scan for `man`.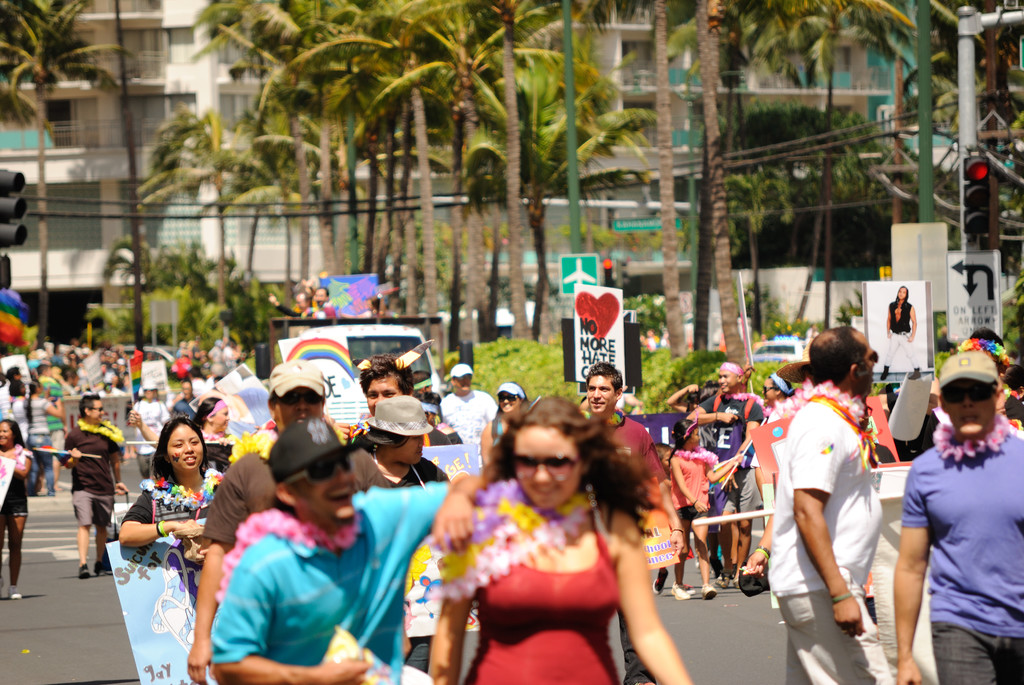
Scan result: BBox(580, 363, 683, 684).
